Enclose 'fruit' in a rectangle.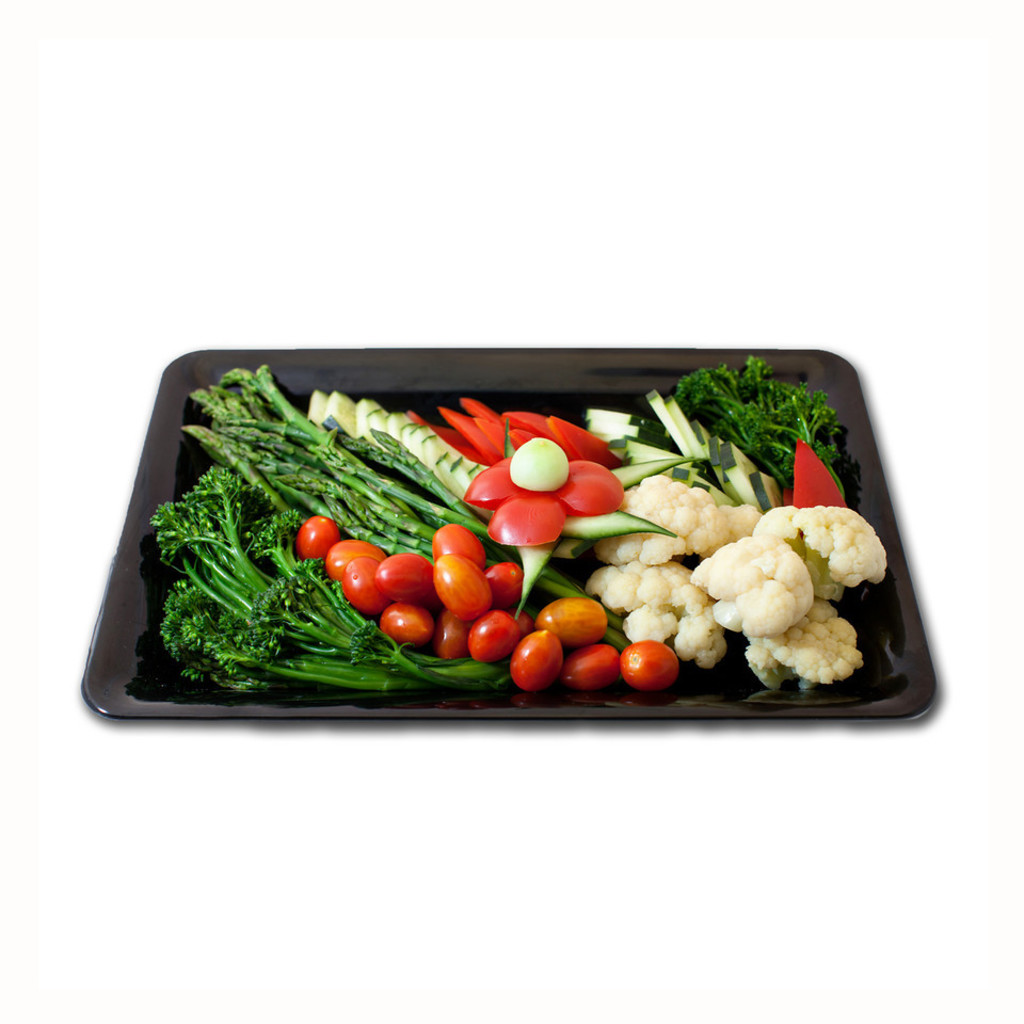
(x1=539, y1=601, x2=606, y2=644).
